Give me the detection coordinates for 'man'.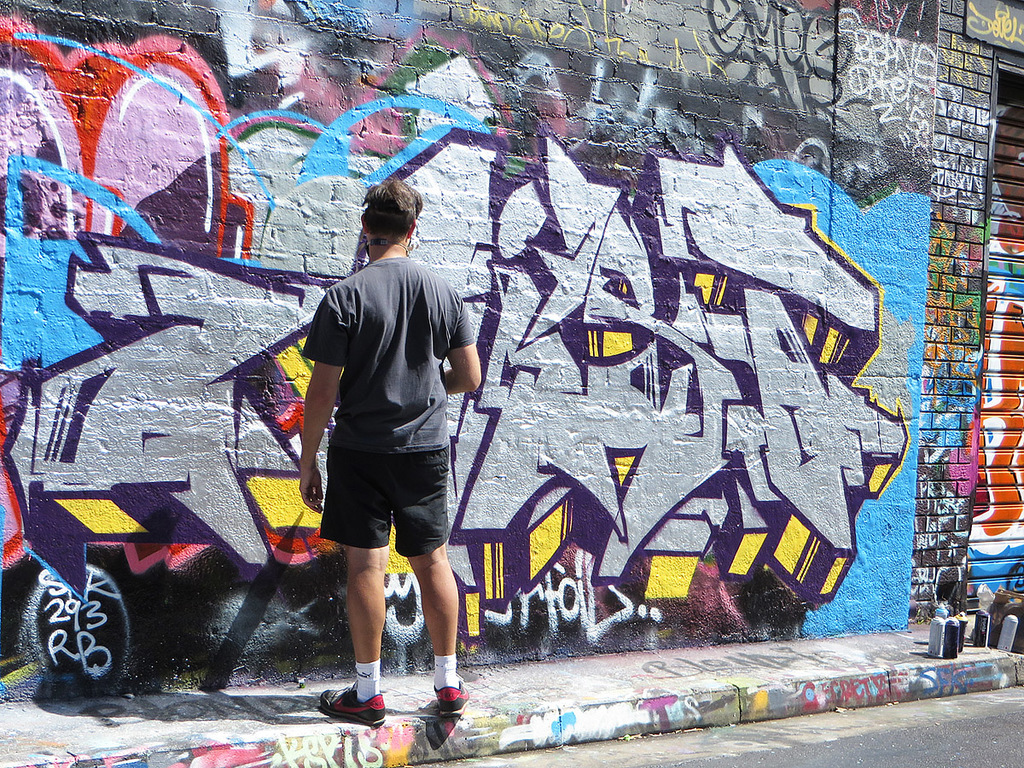
rect(292, 177, 484, 719).
